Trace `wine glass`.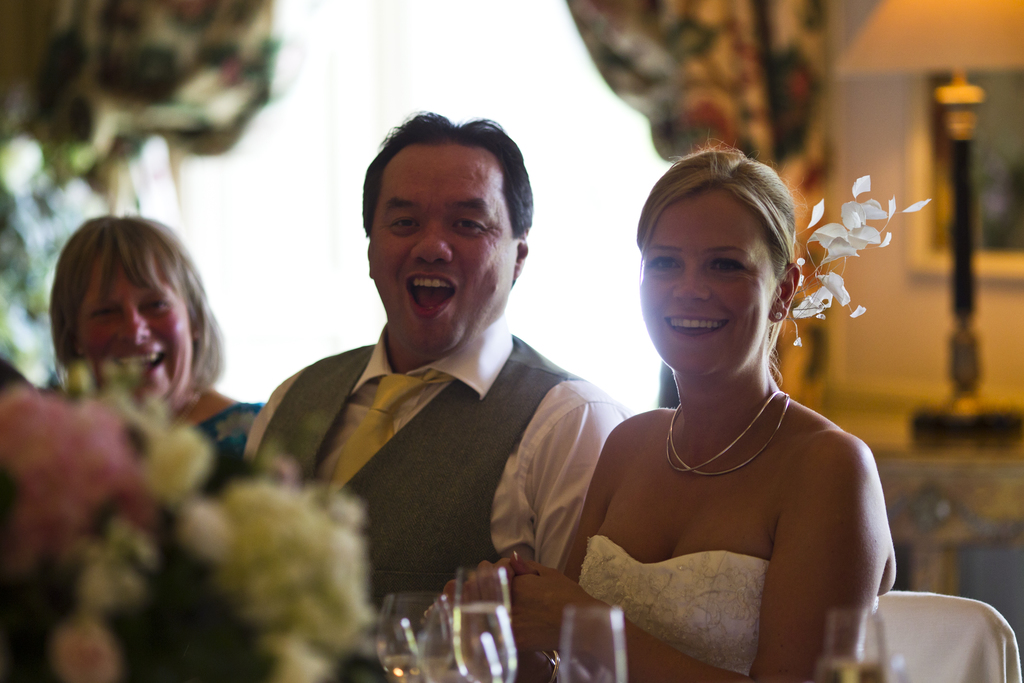
Traced to locate(449, 597, 515, 682).
